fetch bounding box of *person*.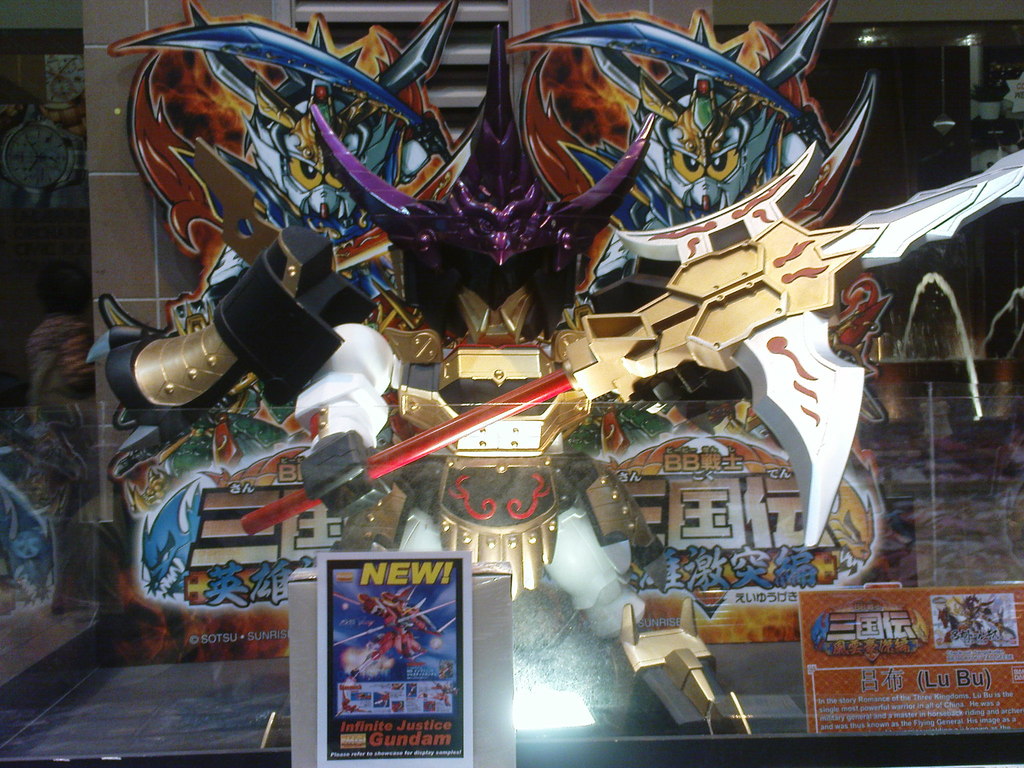
Bbox: left=31, top=294, right=103, bottom=605.
